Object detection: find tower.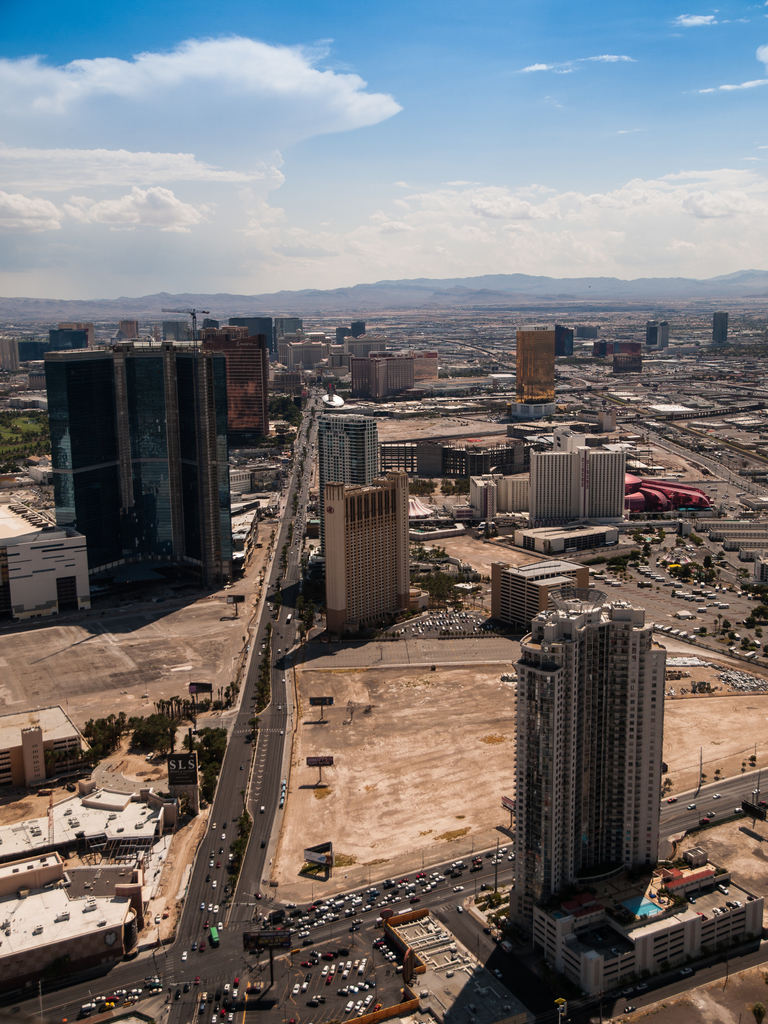
Rect(346, 351, 420, 398).
